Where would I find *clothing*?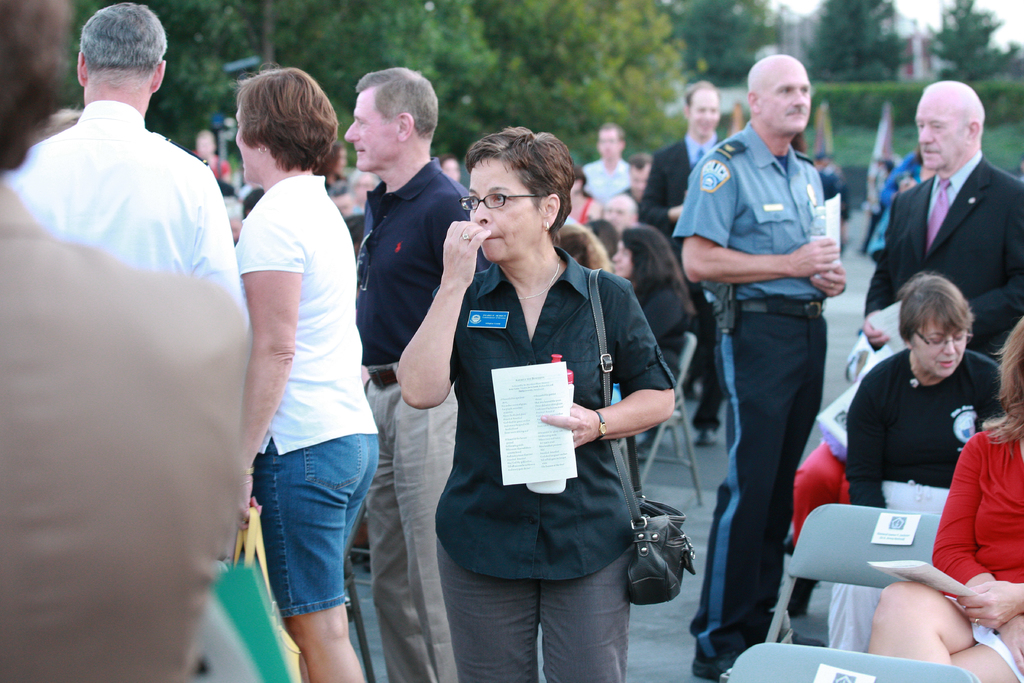
At x1=12, y1=108, x2=241, y2=308.
